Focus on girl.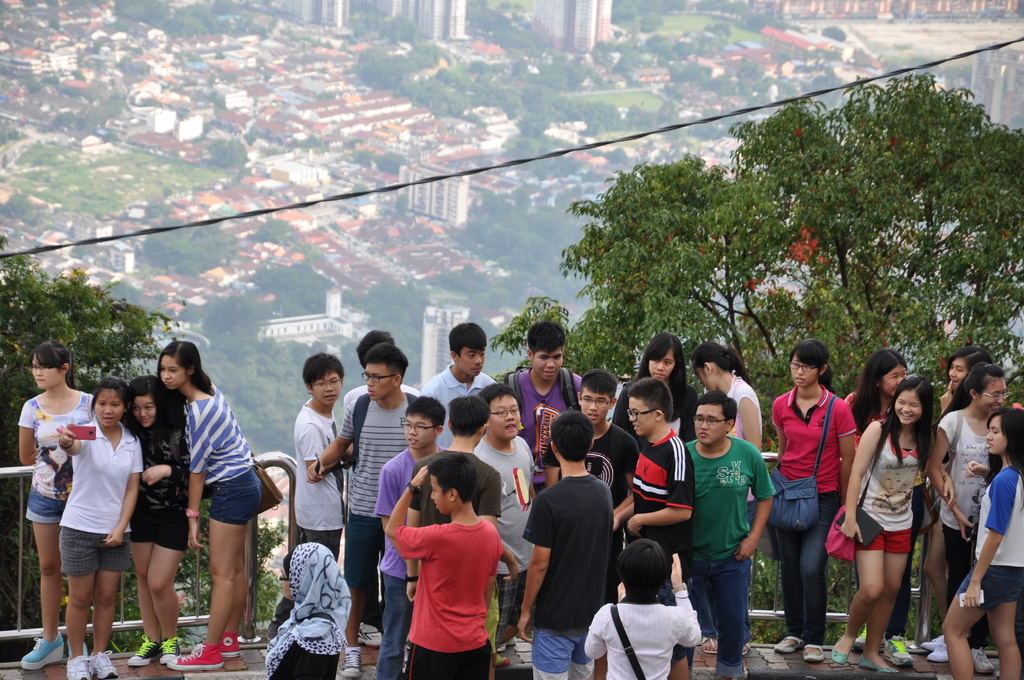
Focused at rect(152, 341, 264, 665).
